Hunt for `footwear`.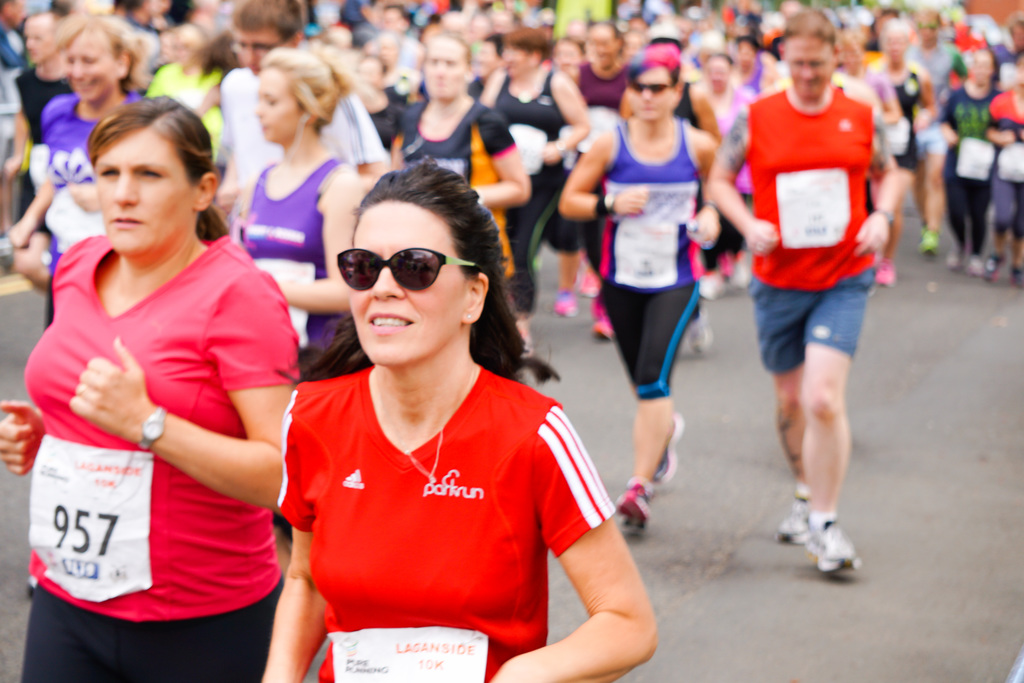
Hunted down at 789, 509, 860, 584.
